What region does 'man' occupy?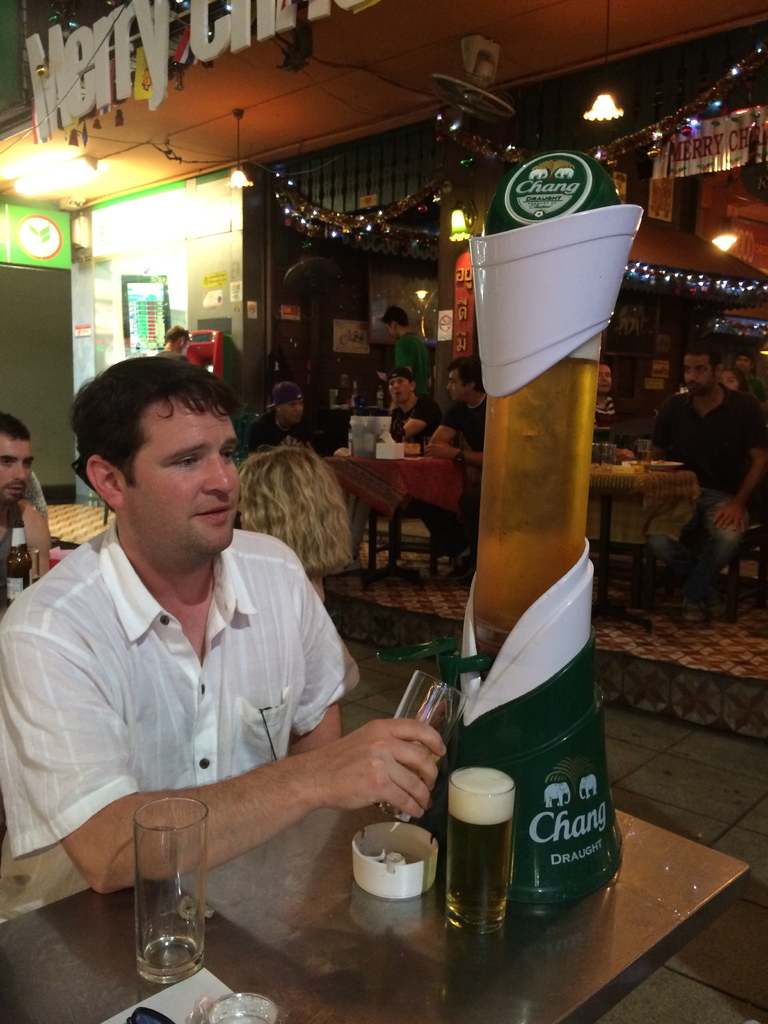
<bbox>375, 305, 435, 413</bbox>.
